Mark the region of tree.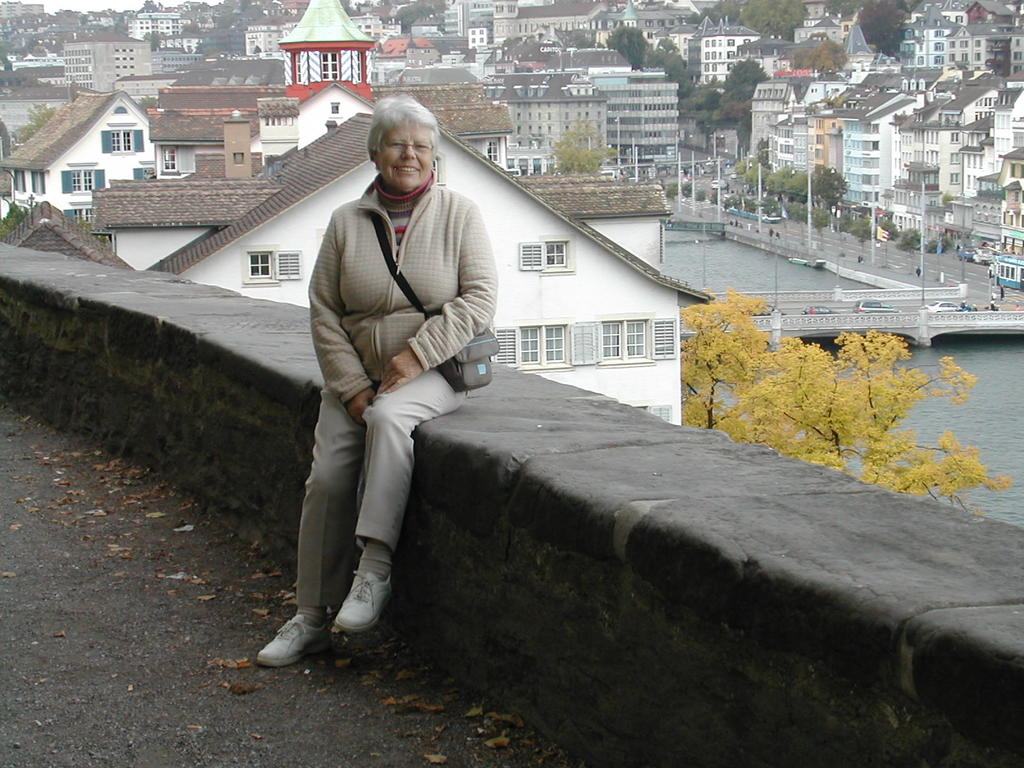
Region: (6, 102, 59, 148).
